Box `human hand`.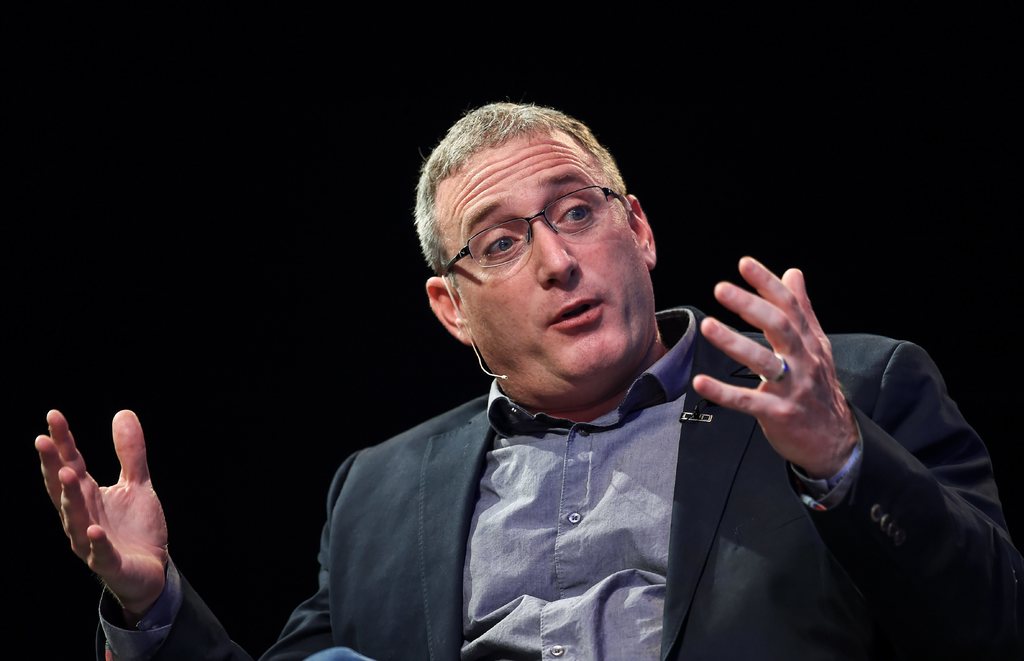
35/409/171/614.
